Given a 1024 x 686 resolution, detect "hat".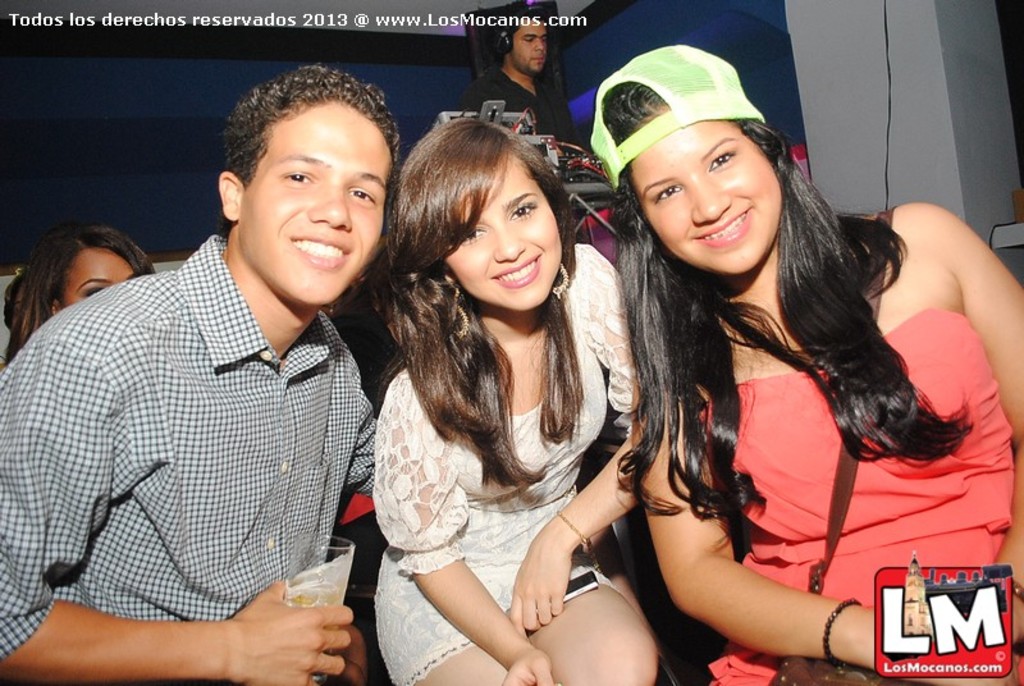
<region>588, 42, 764, 193</region>.
